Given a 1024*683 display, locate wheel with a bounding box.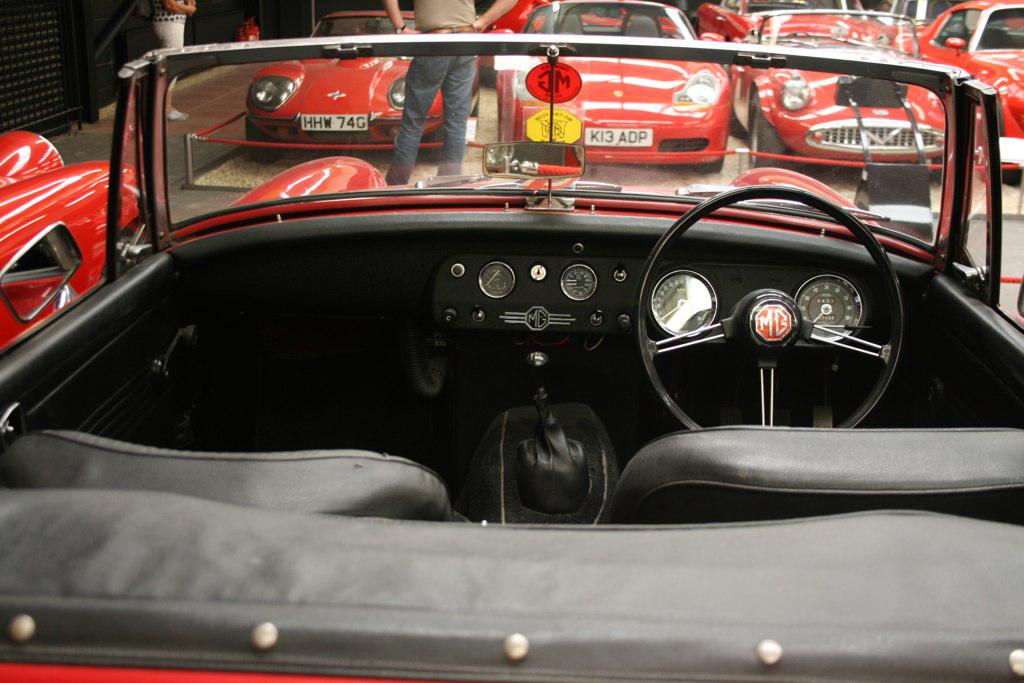
Located: bbox(731, 107, 747, 137).
